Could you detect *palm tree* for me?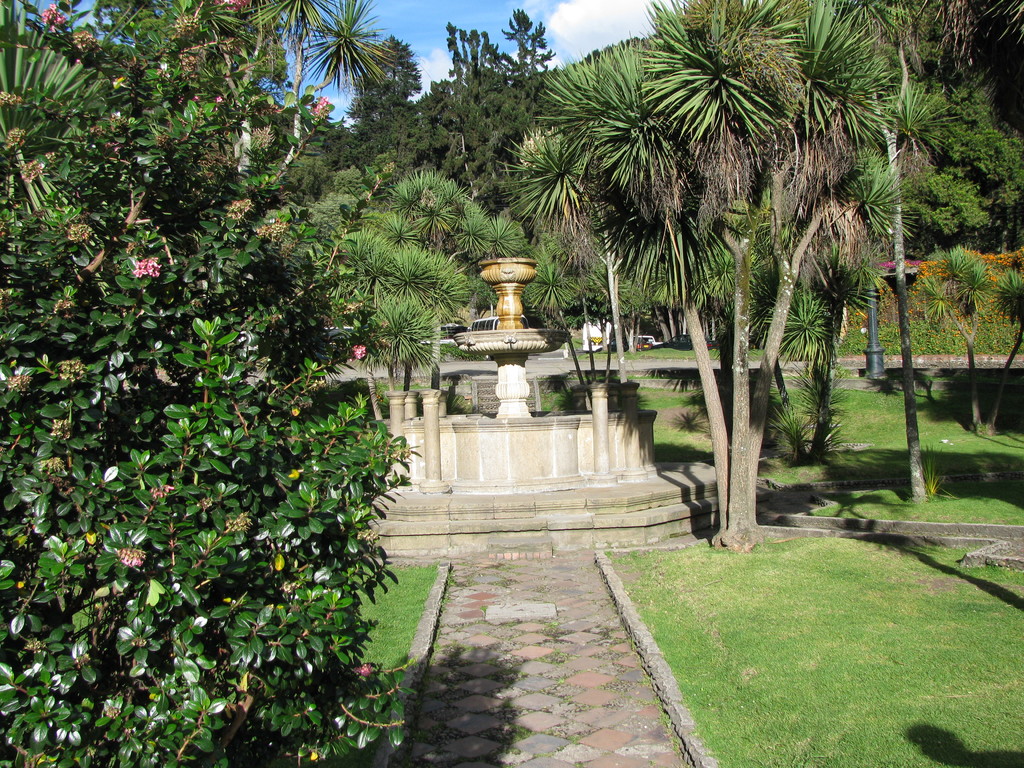
Detection result: x1=364 y1=175 x2=504 y2=369.
